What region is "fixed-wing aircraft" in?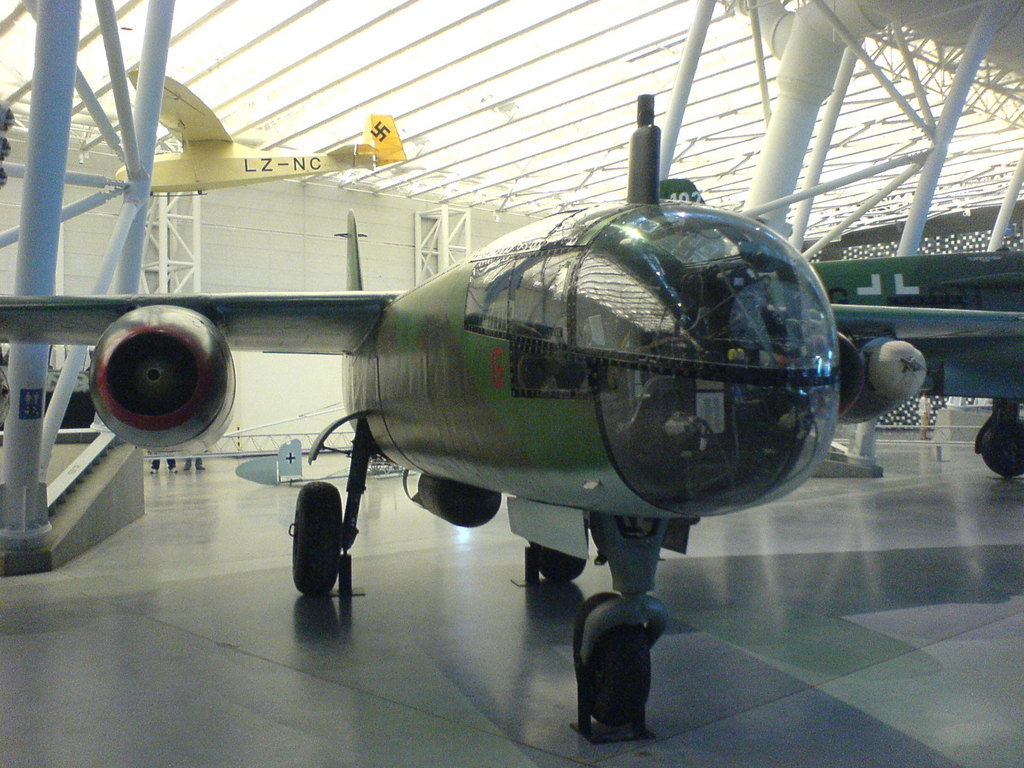
(left=0, top=90, right=937, bottom=740).
